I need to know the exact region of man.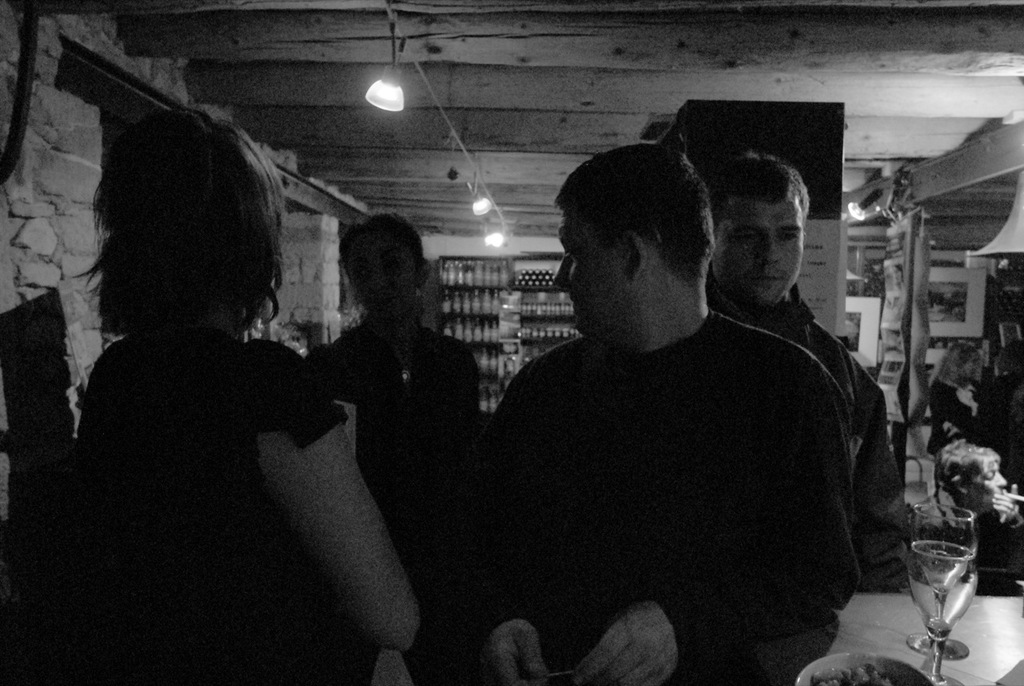
Region: BBox(706, 151, 910, 594).
